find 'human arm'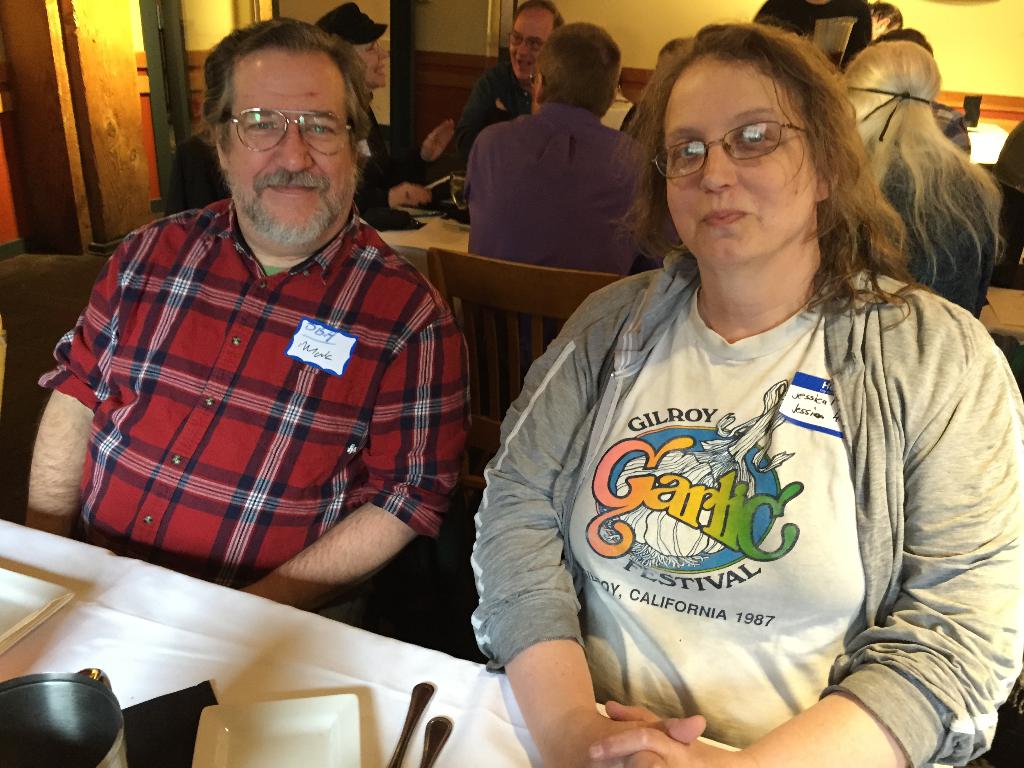
<bbox>323, 156, 435, 229</bbox>
